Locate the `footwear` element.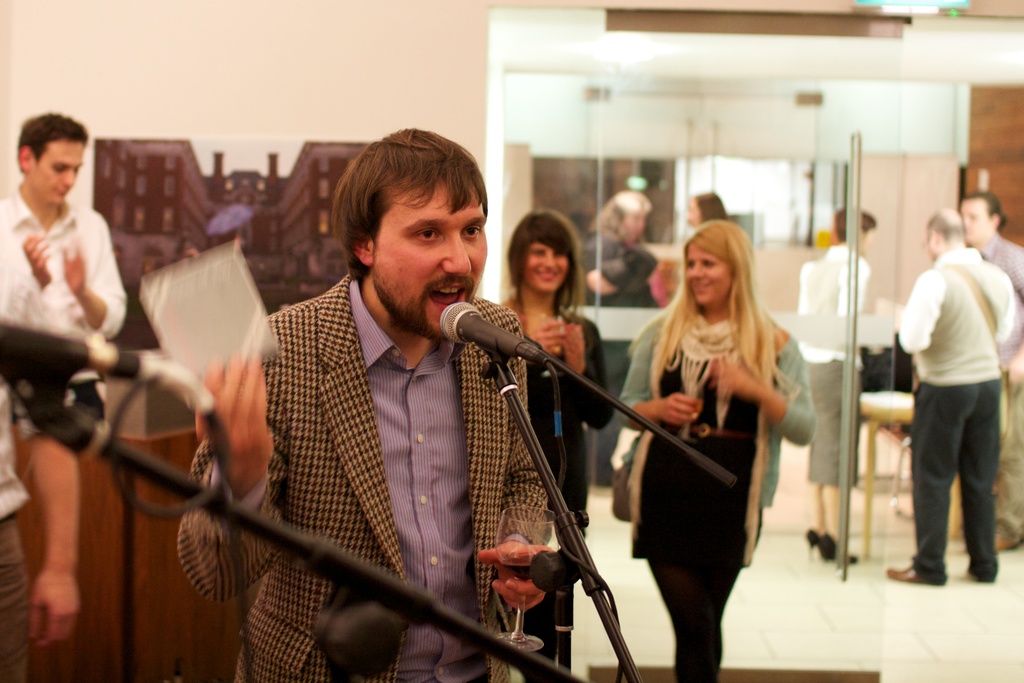
Element bbox: (804, 526, 819, 556).
